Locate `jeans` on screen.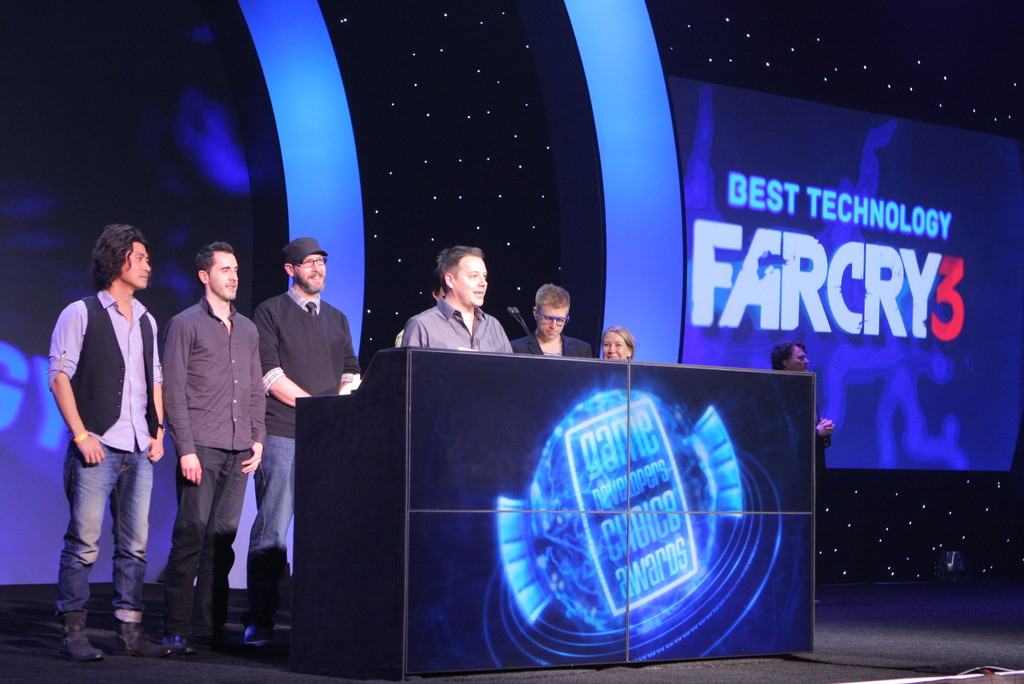
On screen at bbox=(245, 435, 295, 608).
